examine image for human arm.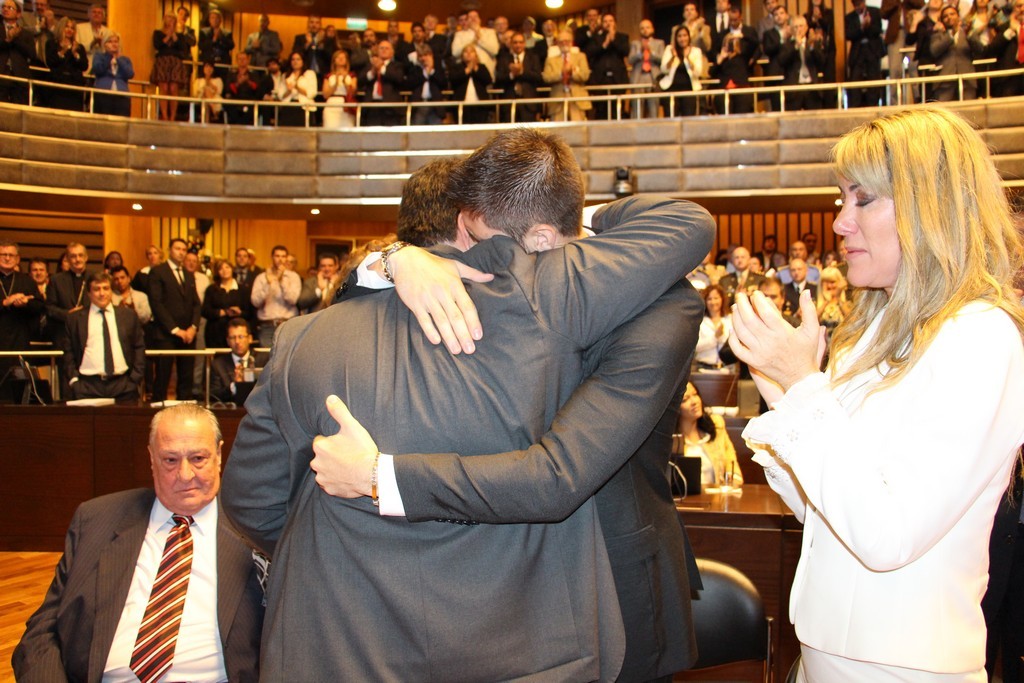
Examination result: 189, 72, 206, 106.
